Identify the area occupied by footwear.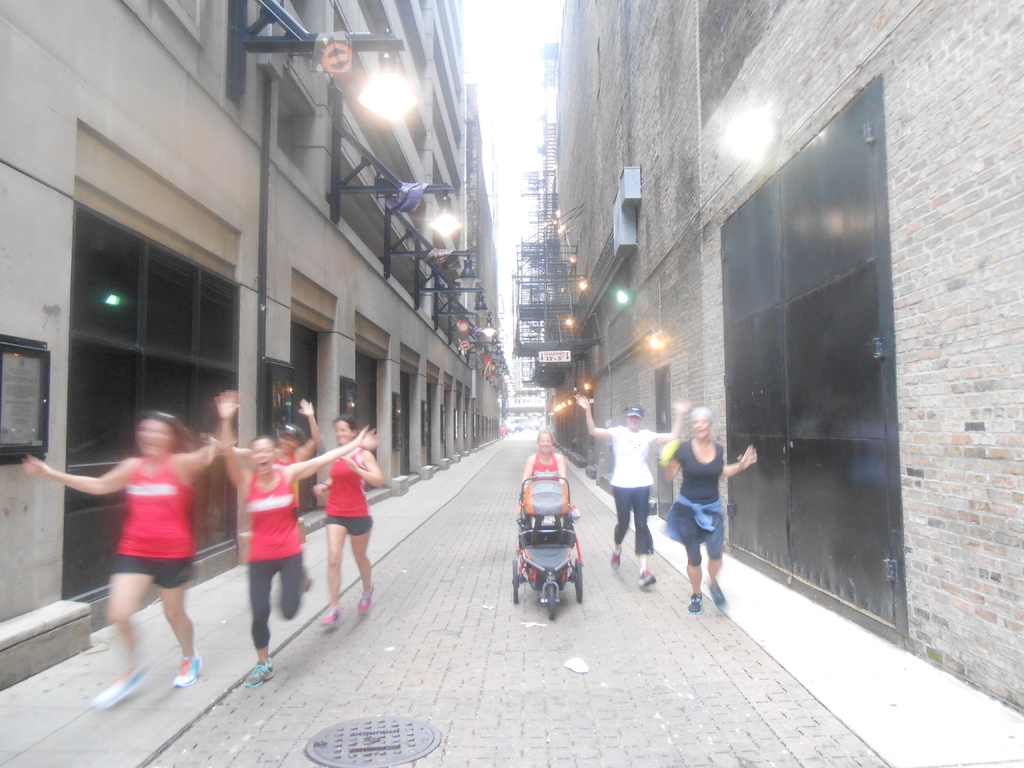
Area: pyautogui.locateOnScreen(321, 602, 343, 626).
